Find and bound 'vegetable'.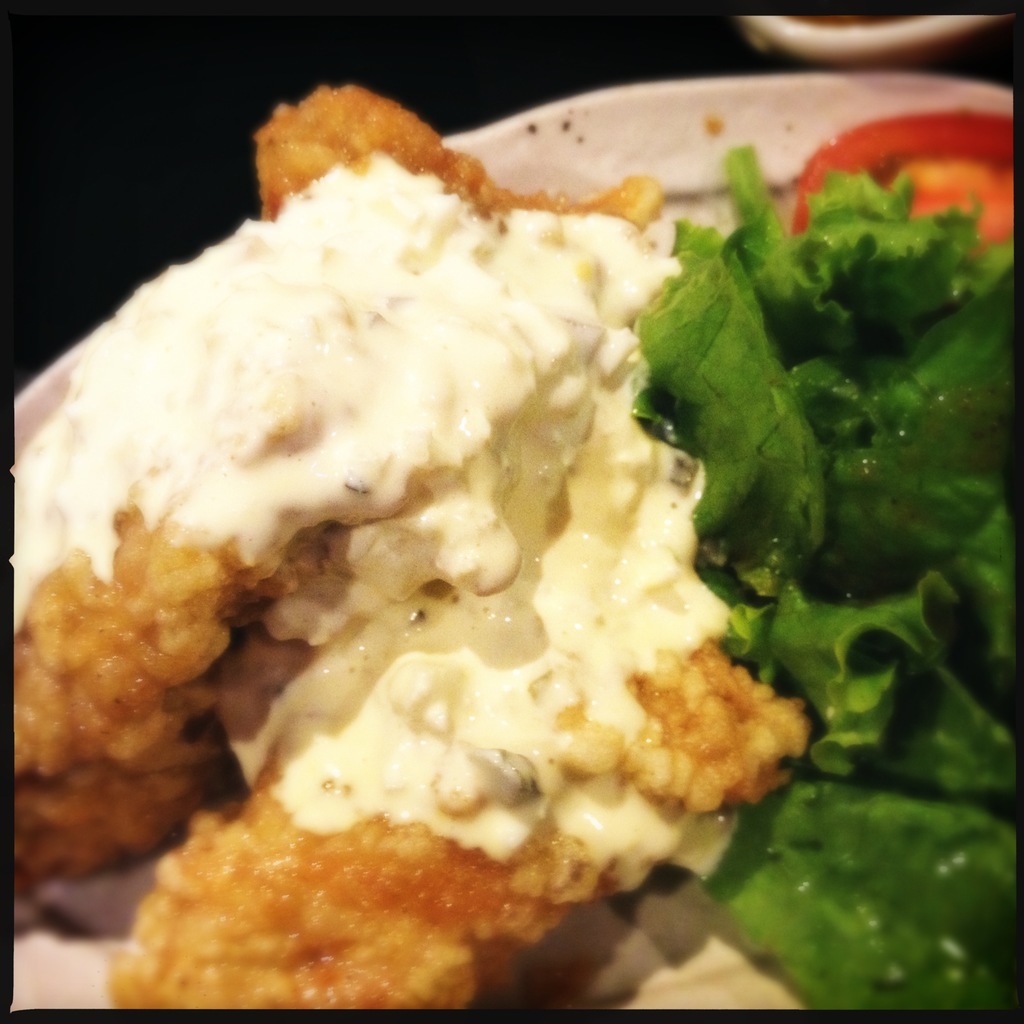
Bound: region(796, 111, 1021, 234).
